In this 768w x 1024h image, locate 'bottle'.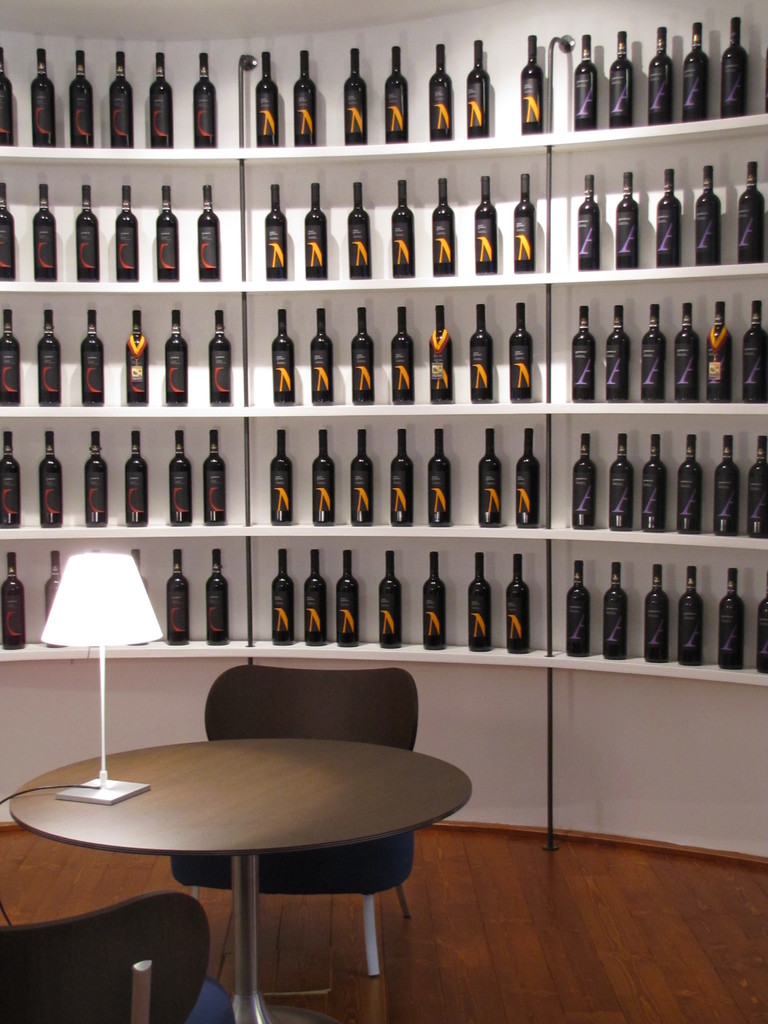
Bounding box: left=353, top=430, right=378, bottom=529.
